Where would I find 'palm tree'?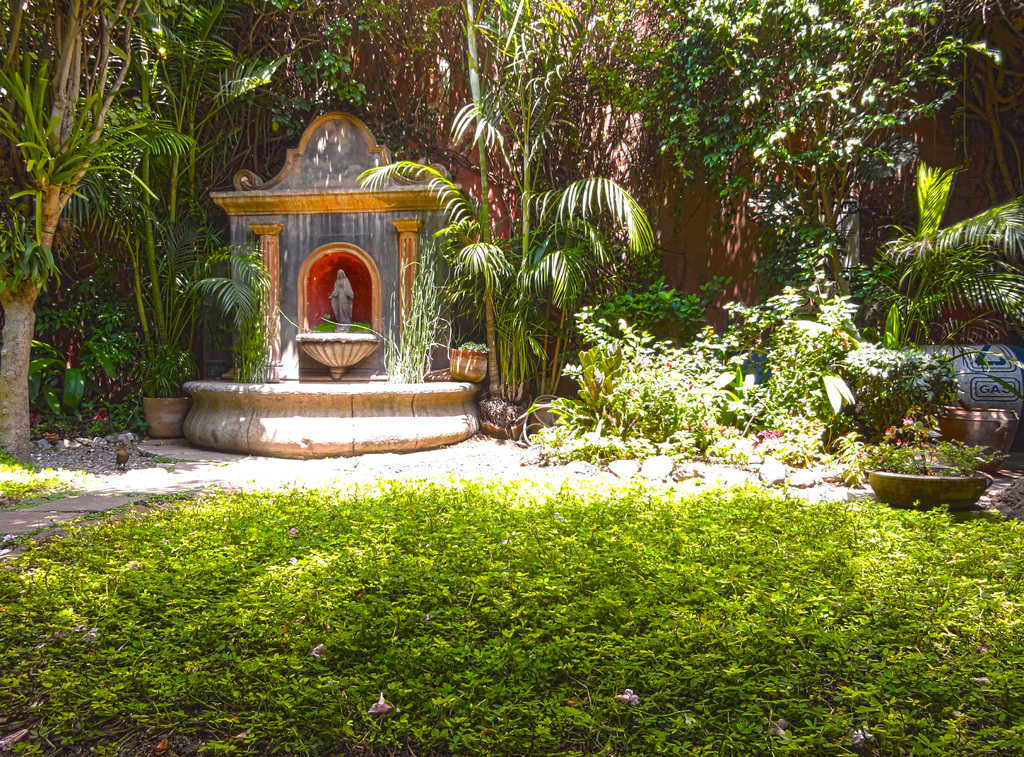
At left=365, top=0, right=660, bottom=403.
